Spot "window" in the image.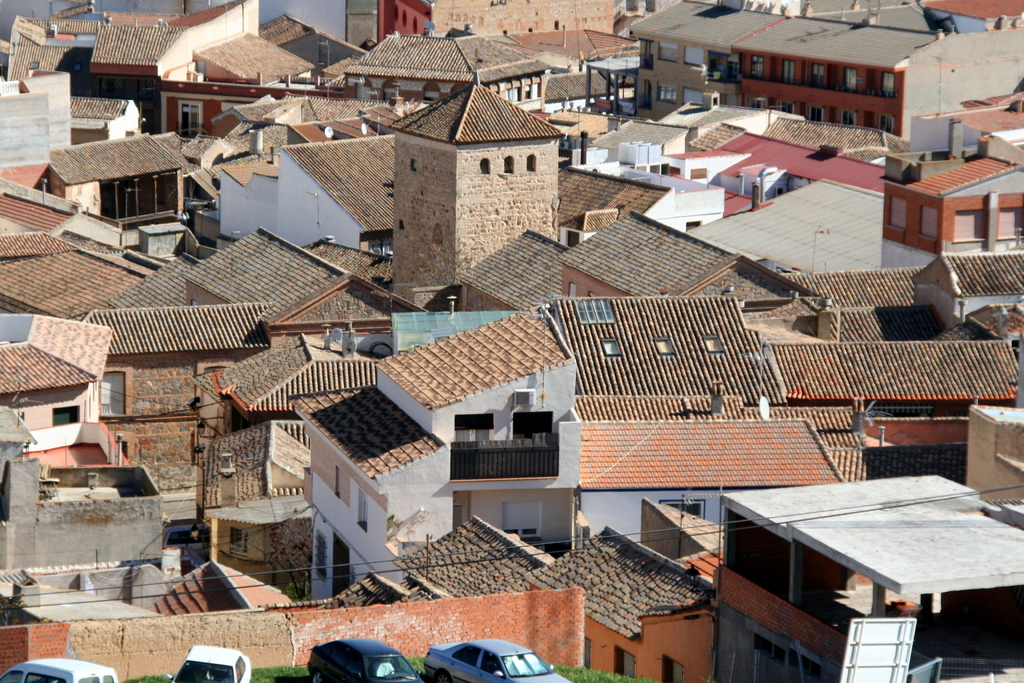
"window" found at select_region(781, 57, 796, 78).
